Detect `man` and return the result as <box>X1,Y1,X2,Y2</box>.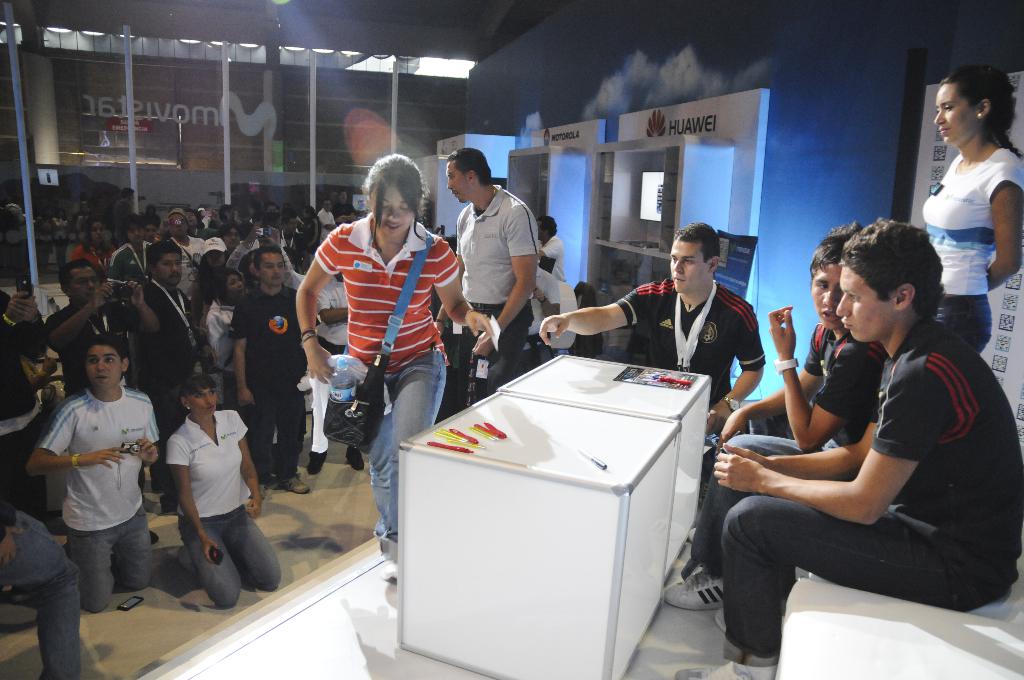
<box>246,202,261,216</box>.
